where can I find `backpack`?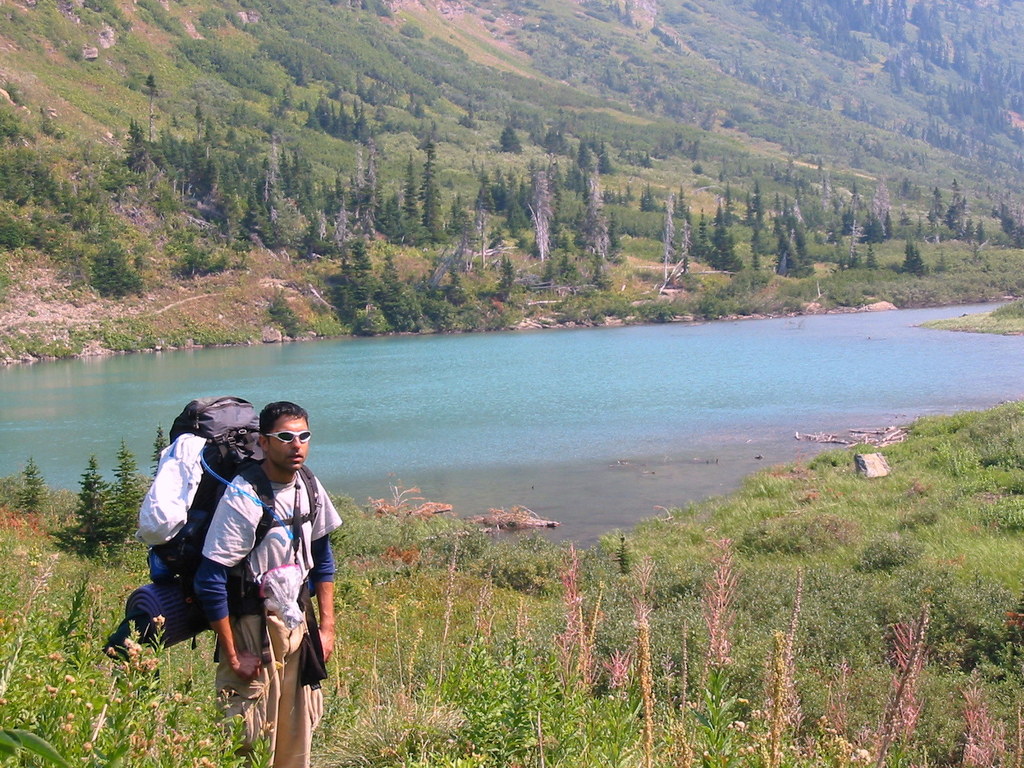
You can find it at bbox=[130, 424, 307, 651].
